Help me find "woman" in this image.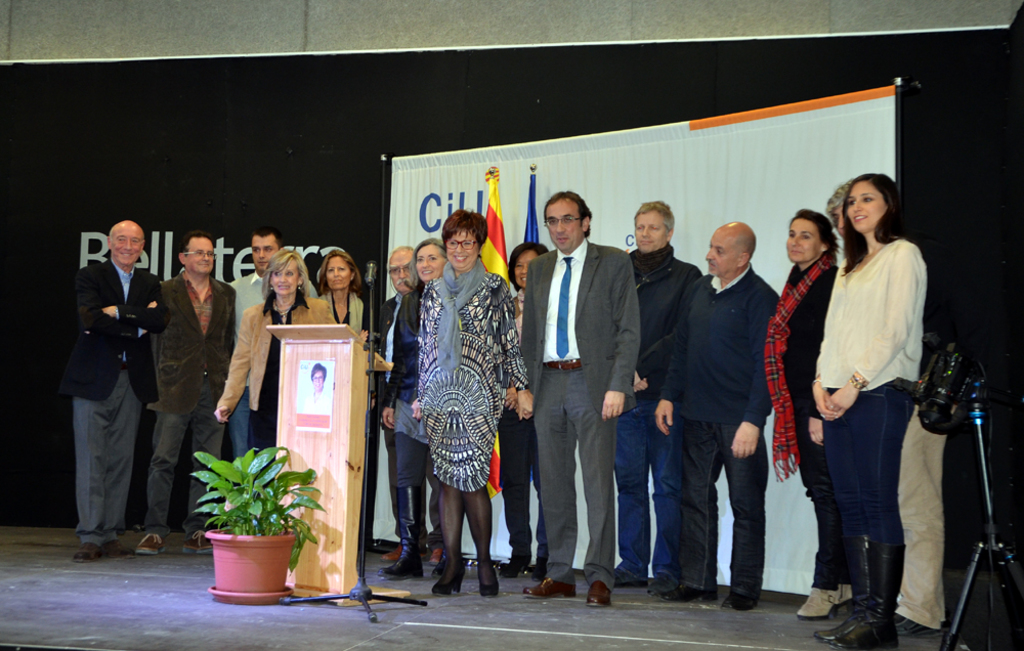
Found it: <bbox>803, 155, 934, 650</bbox>.
